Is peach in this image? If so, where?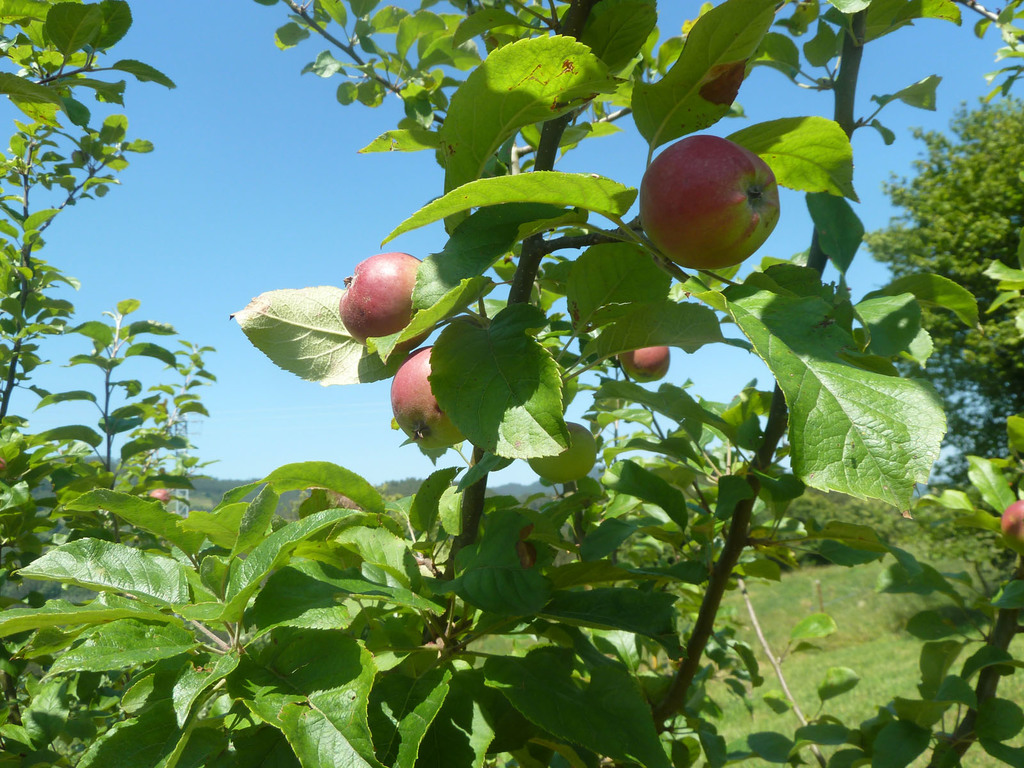
Yes, at rect(635, 132, 779, 268).
